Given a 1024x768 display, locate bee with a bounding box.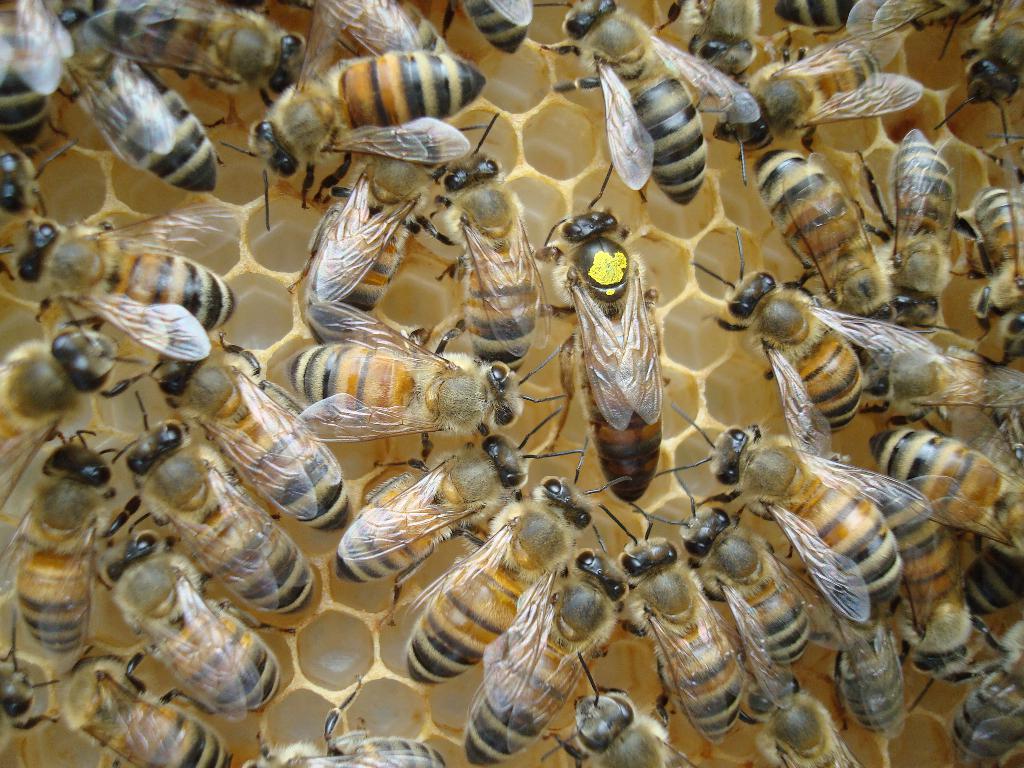
Located: locate(248, 0, 500, 229).
